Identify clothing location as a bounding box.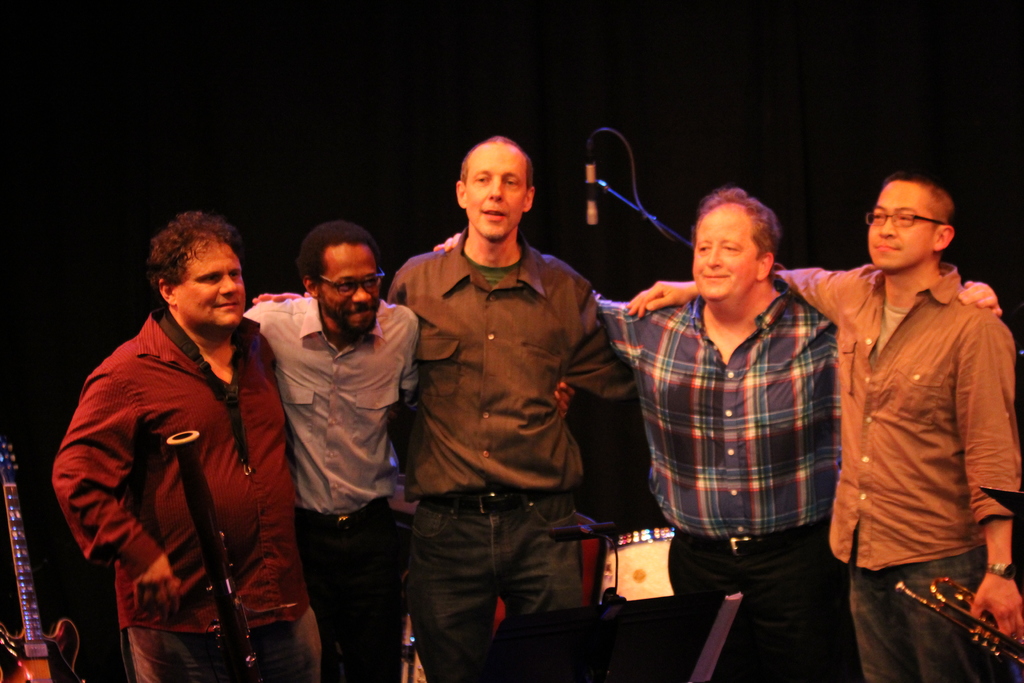
<box>781,266,1023,682</box>.
